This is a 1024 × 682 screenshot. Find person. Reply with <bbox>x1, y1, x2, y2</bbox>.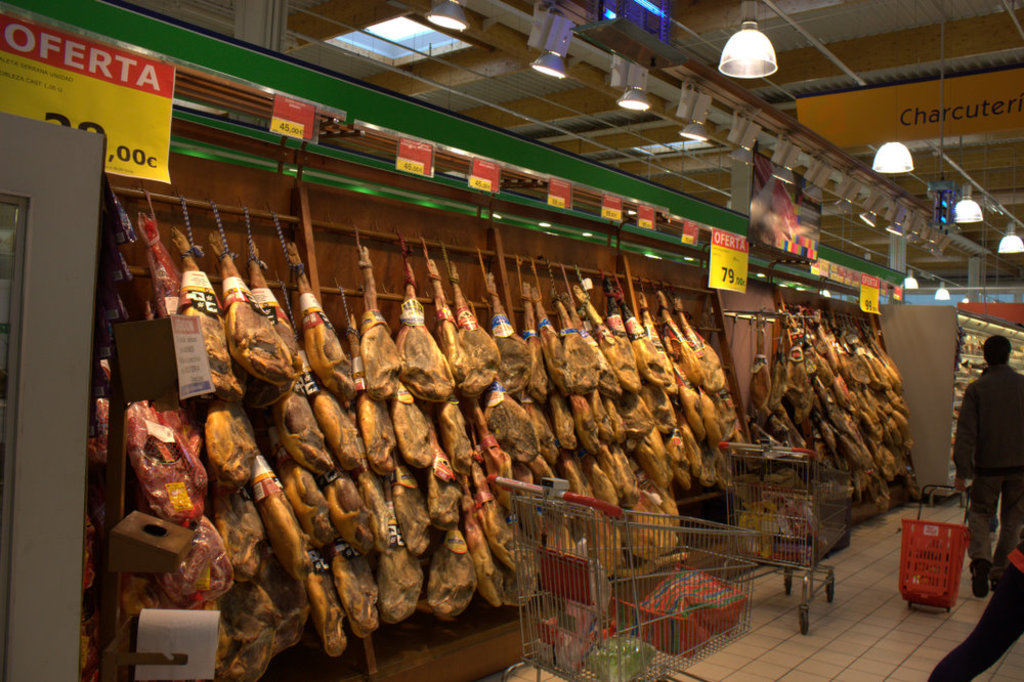
<bbox>954, 337, 1021, 588</bbox>.
